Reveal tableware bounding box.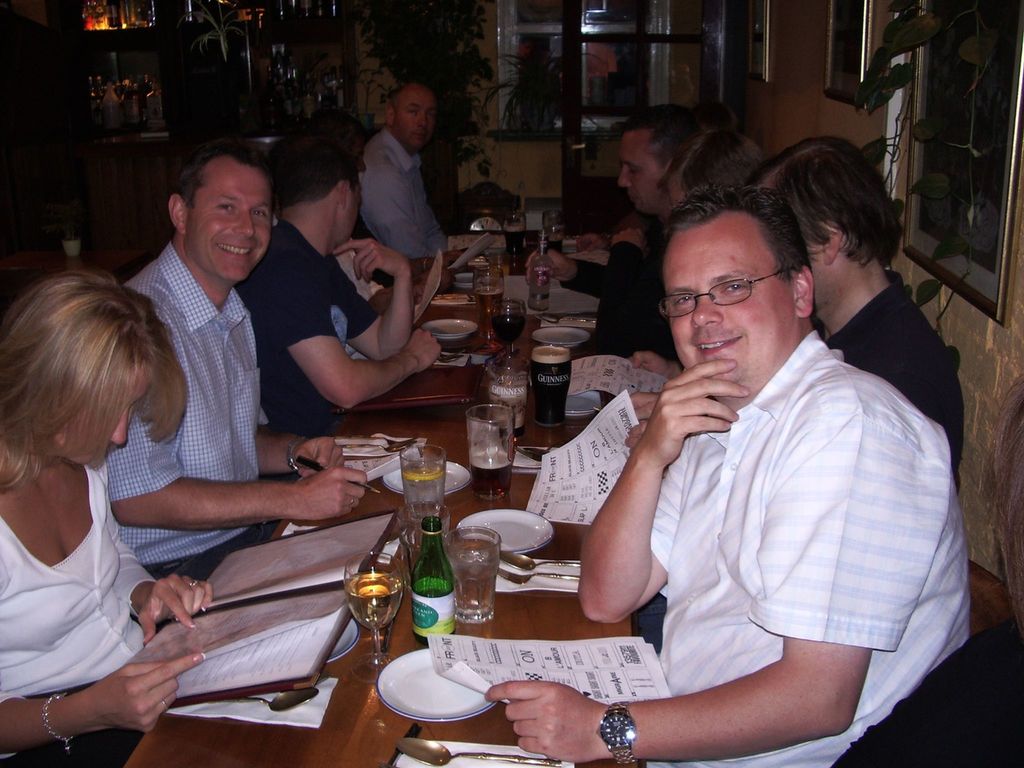
Revealed: (left=392, top=742, right=576, bottom=767).
